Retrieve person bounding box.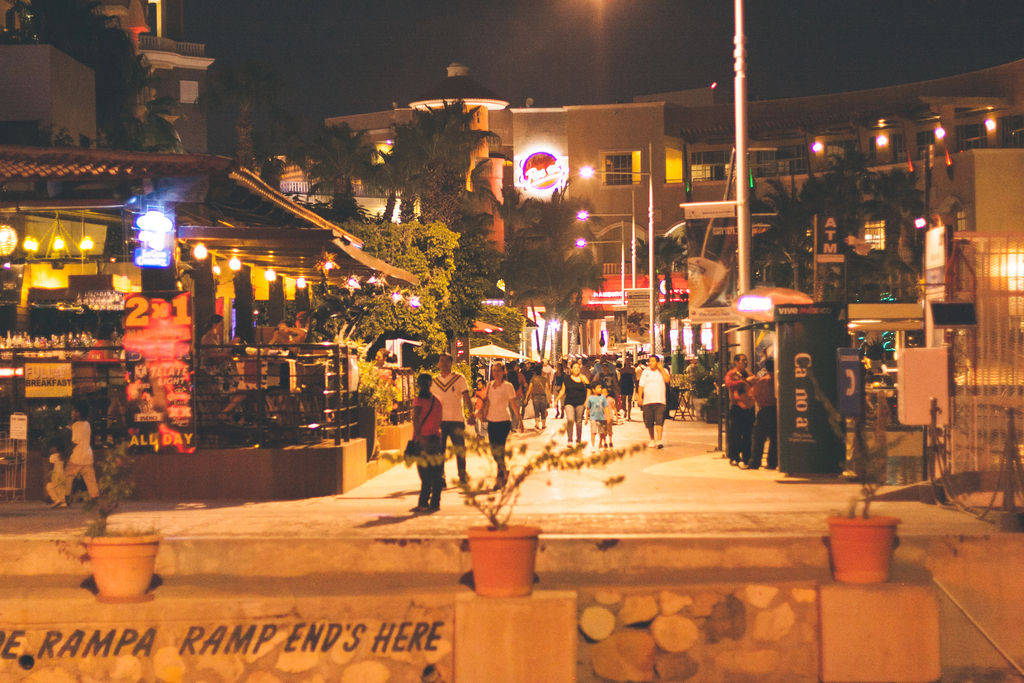
Bounding box: pyautogui.locateOnScreen(431, 350, 475, 486).
